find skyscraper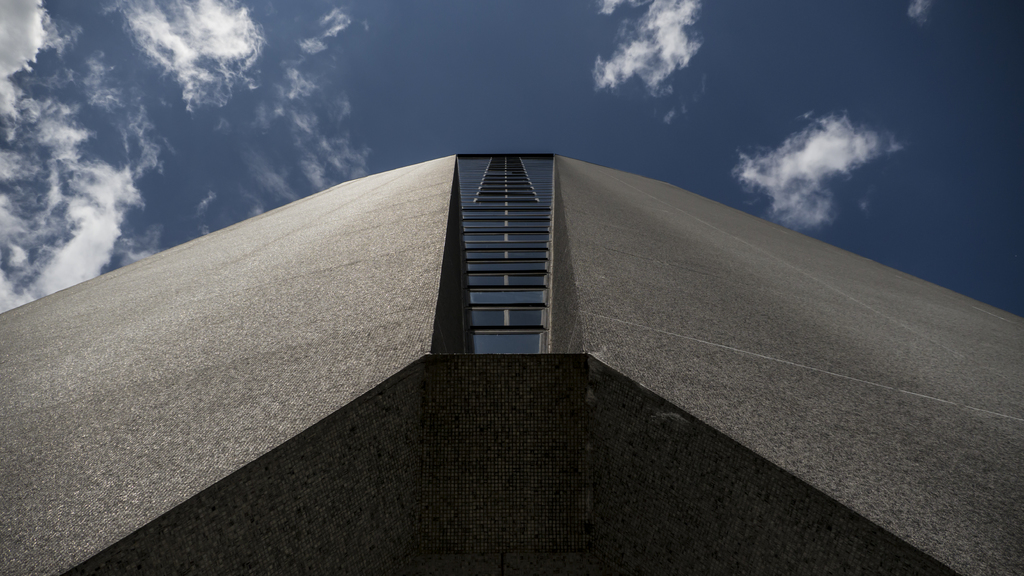
locate(0, 166, 1023, 563)
